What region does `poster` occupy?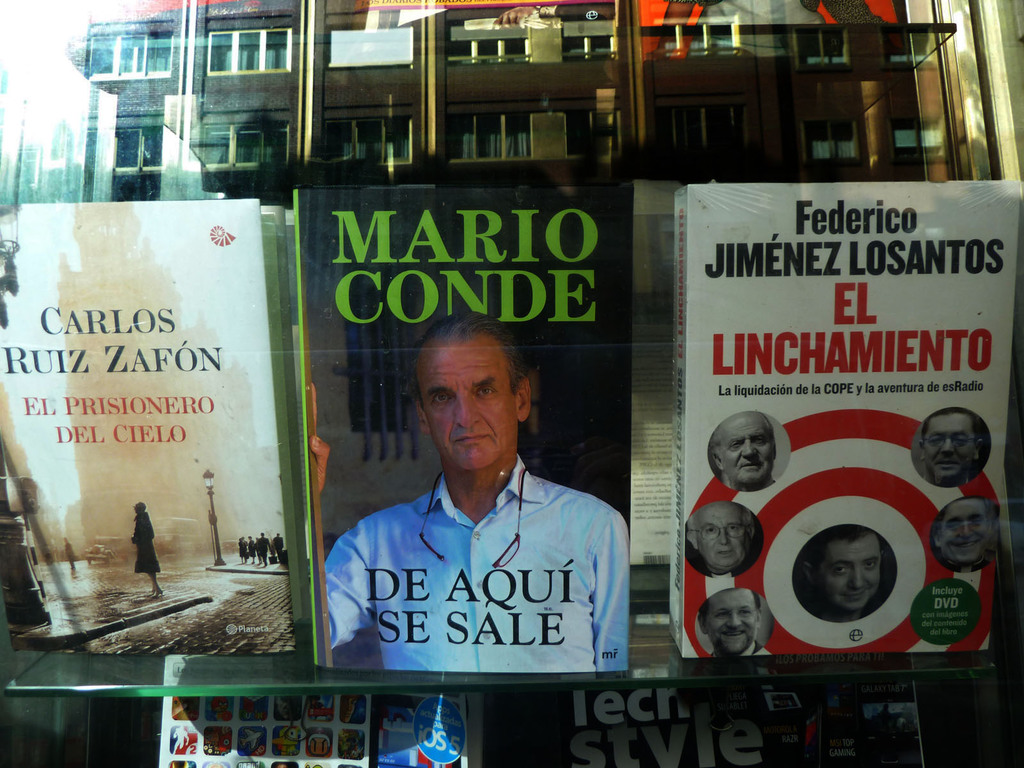
locate(292, 179, 633, 672).
